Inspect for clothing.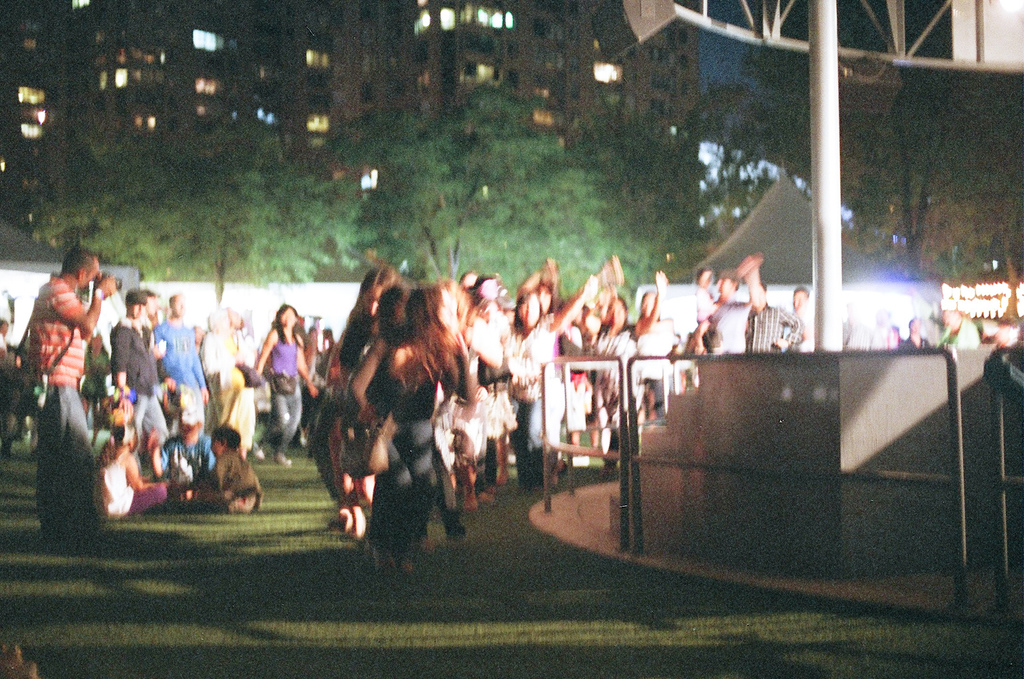
Inspection: <bbox>745, 308, 807, 349</bbox>.
